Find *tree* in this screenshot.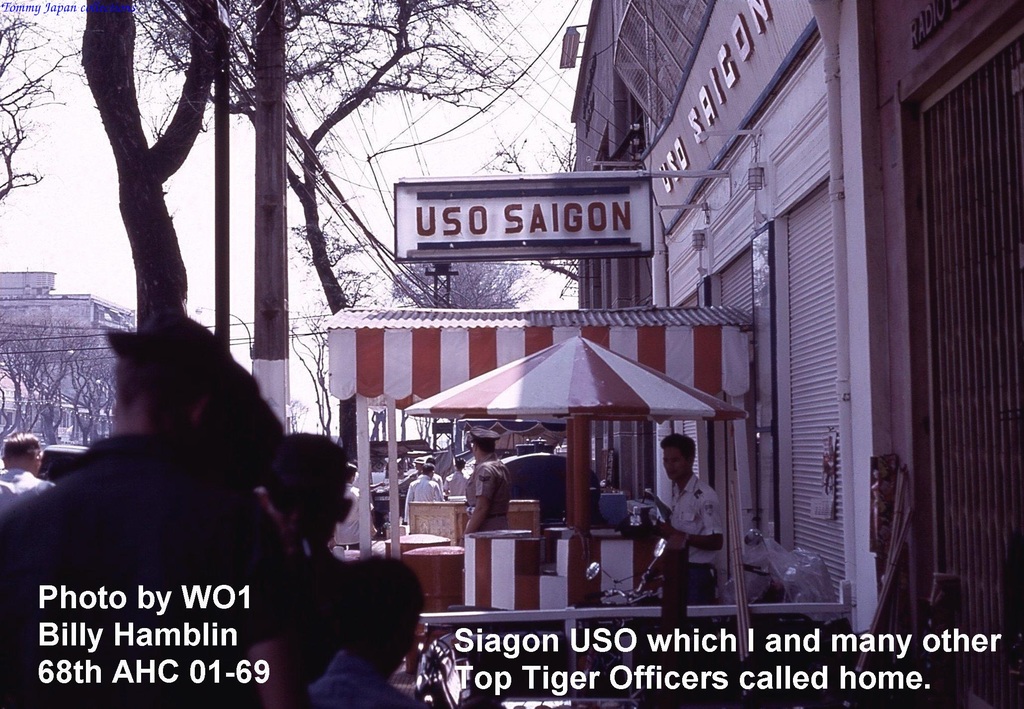
The bounding box for *tree* is <bbox>132, 0, 538, 461</bbox>.
